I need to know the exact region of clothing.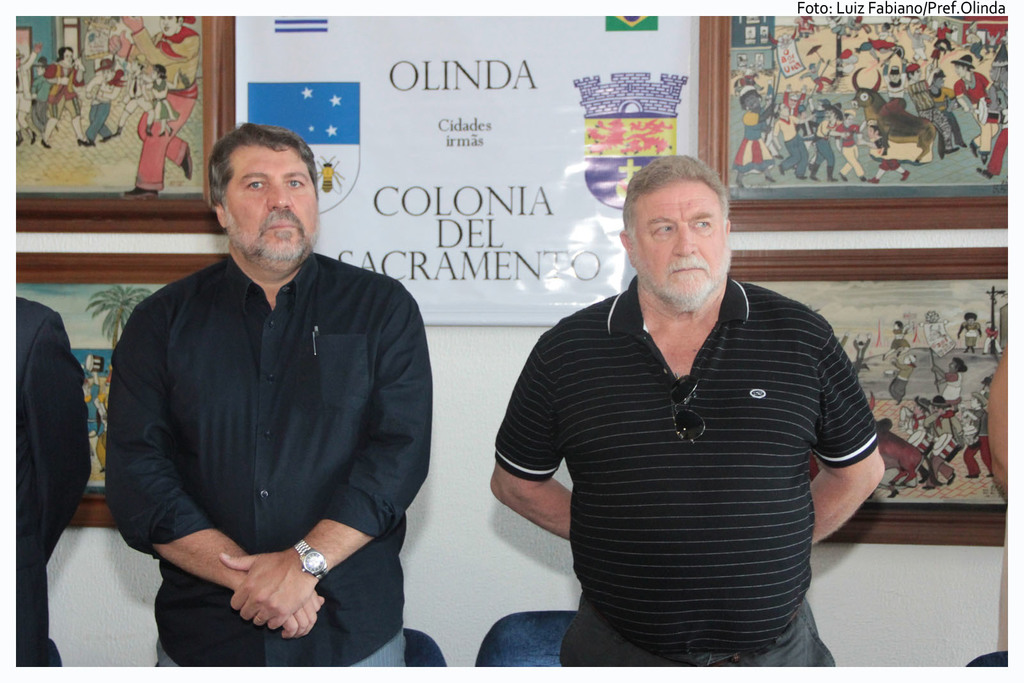
Region: l=889, t=71, r=903, b=113.
